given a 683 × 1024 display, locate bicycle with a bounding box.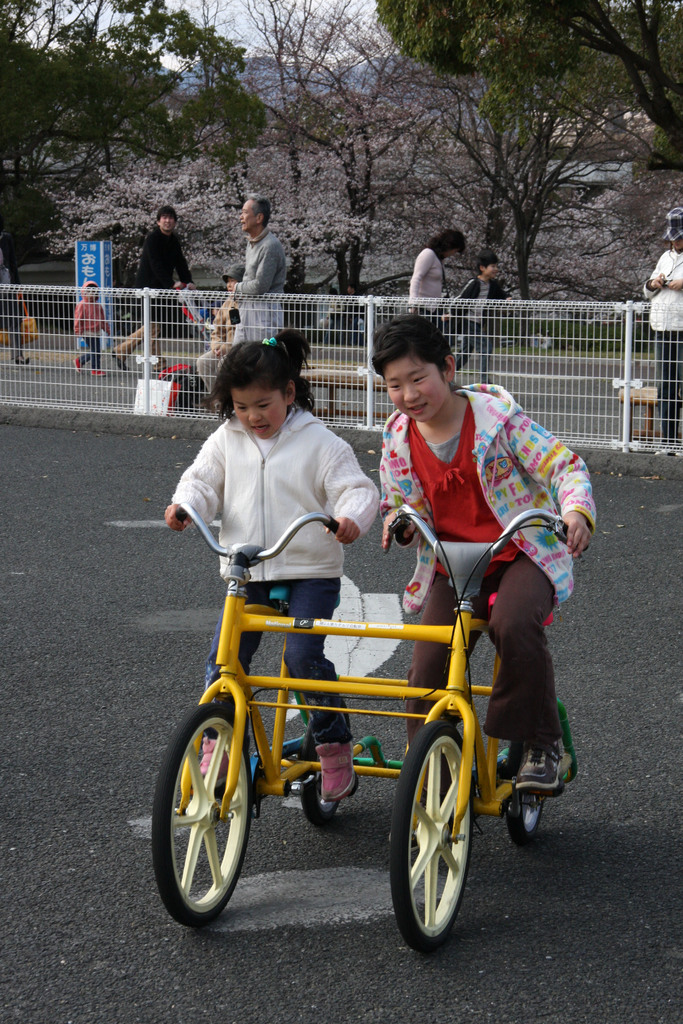
Located: x1=149, y1=502, x2=356, y2=932.
